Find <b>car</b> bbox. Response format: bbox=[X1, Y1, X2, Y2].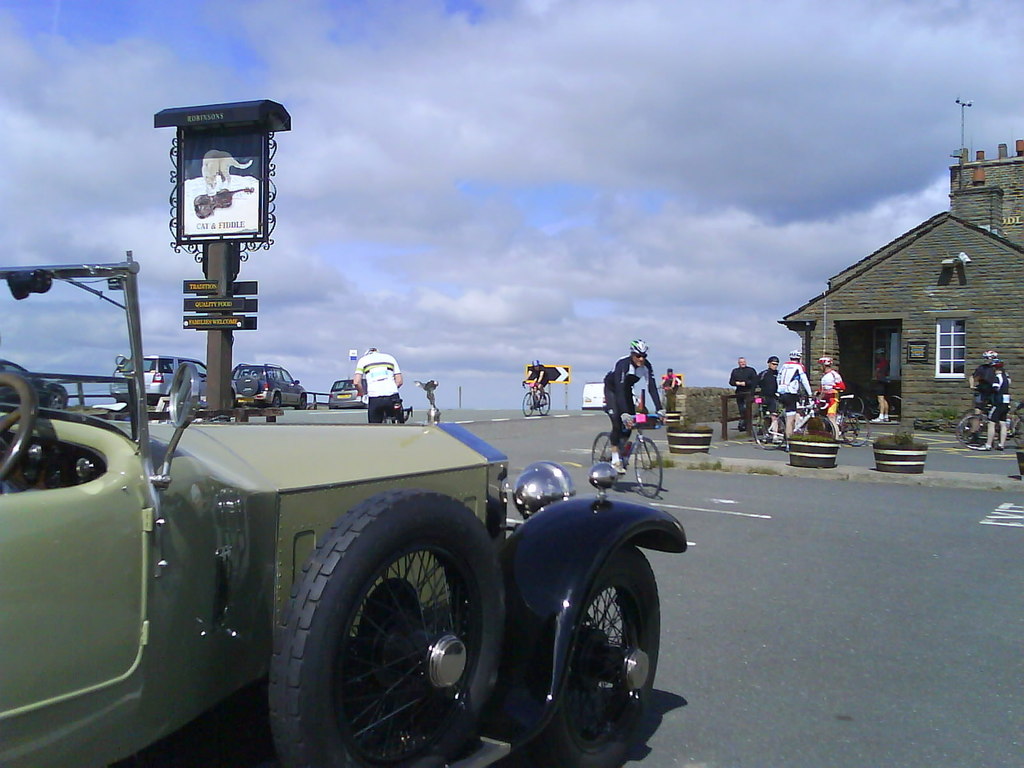
bbox=[106, 355, 238, 412].
